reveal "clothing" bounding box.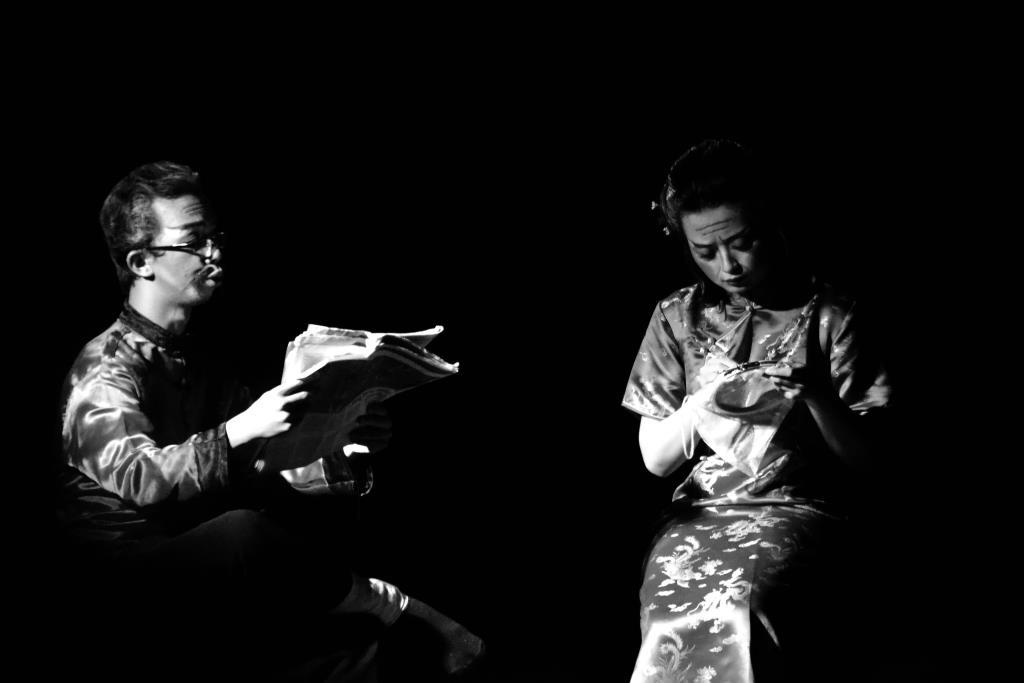
Revealed: <region>53, 250, 363, 546</region>.
